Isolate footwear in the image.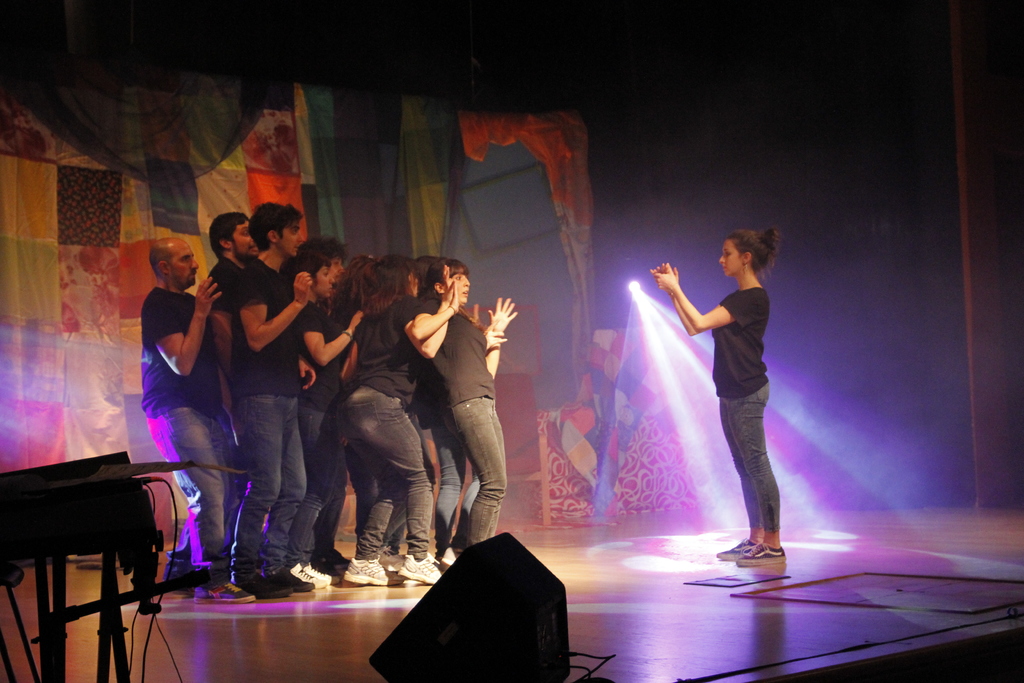
Isolated region: select_region(163, 575, 195, 602).
